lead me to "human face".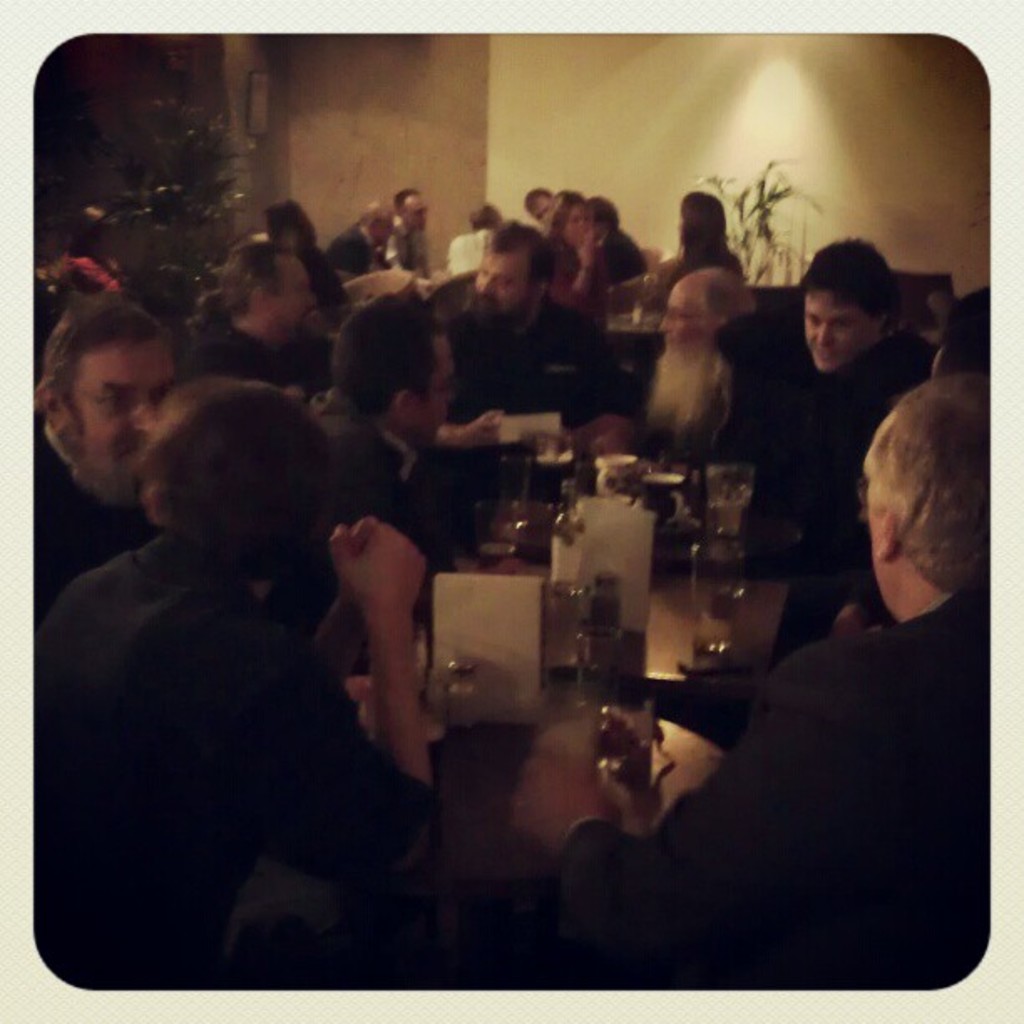
Lead to locate(65, 345, 167, 475).
